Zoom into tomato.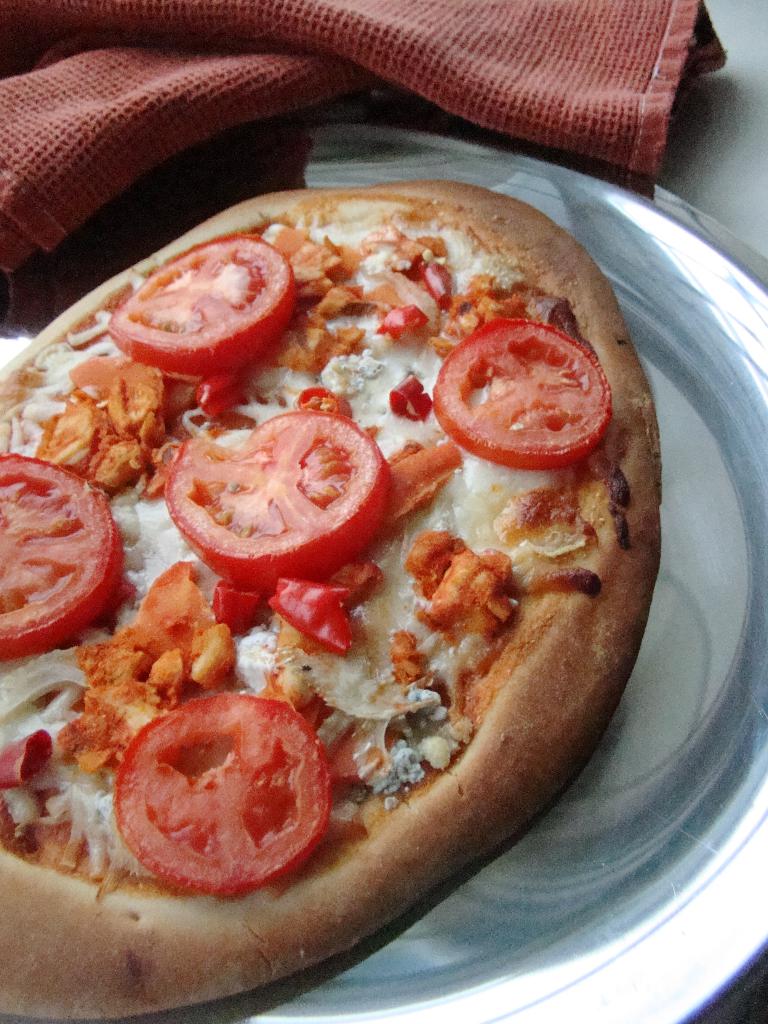
Zoom target: (left=0, top=455, right=123, bottom=653).
